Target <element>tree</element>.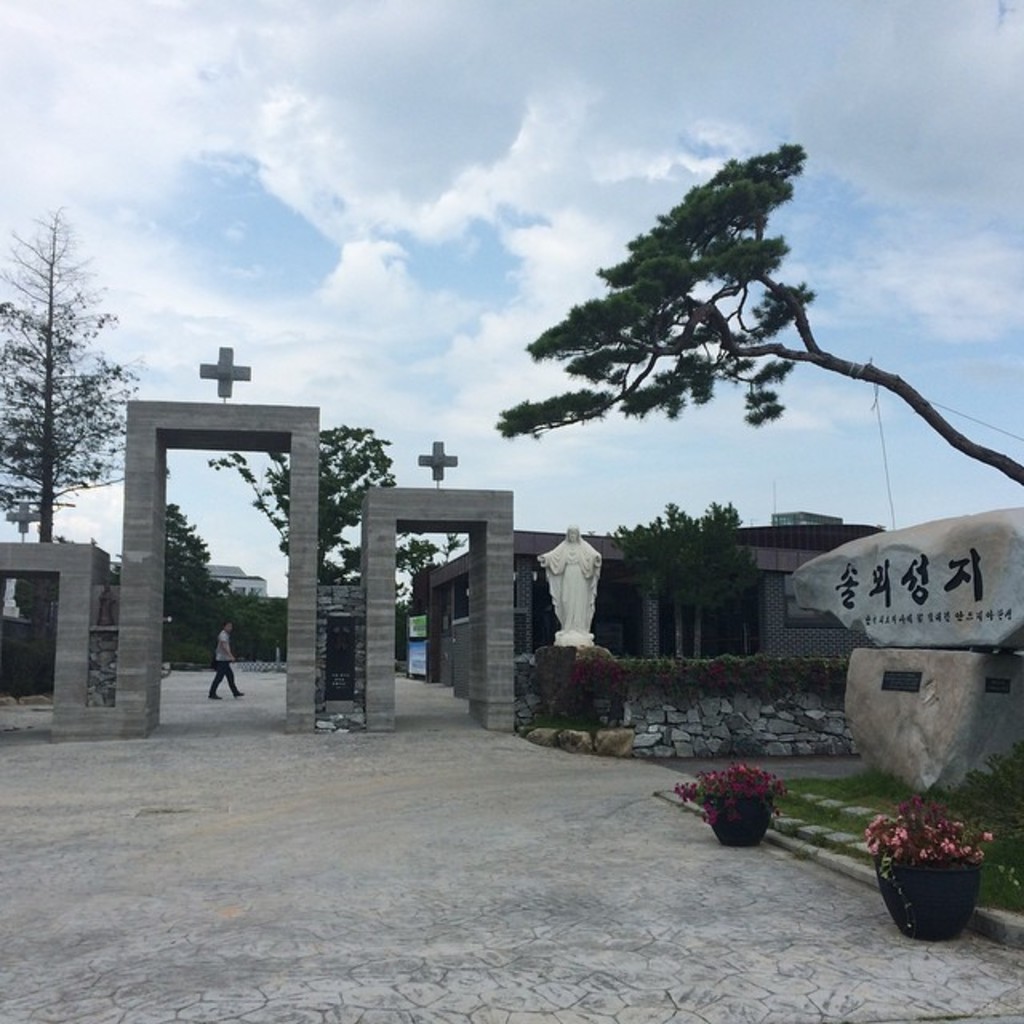
Target region: {"x1": 485, "y1": 149, "x2": 1022, "y2": 483}.
